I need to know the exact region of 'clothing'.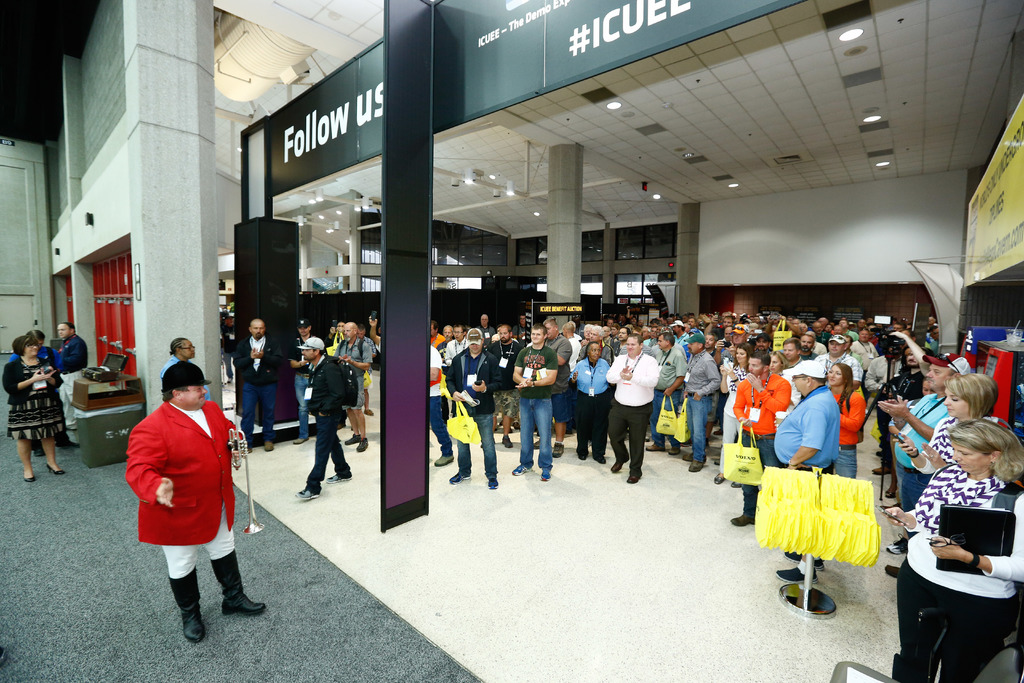
Region: Rect(228, 334, 279, 450).
